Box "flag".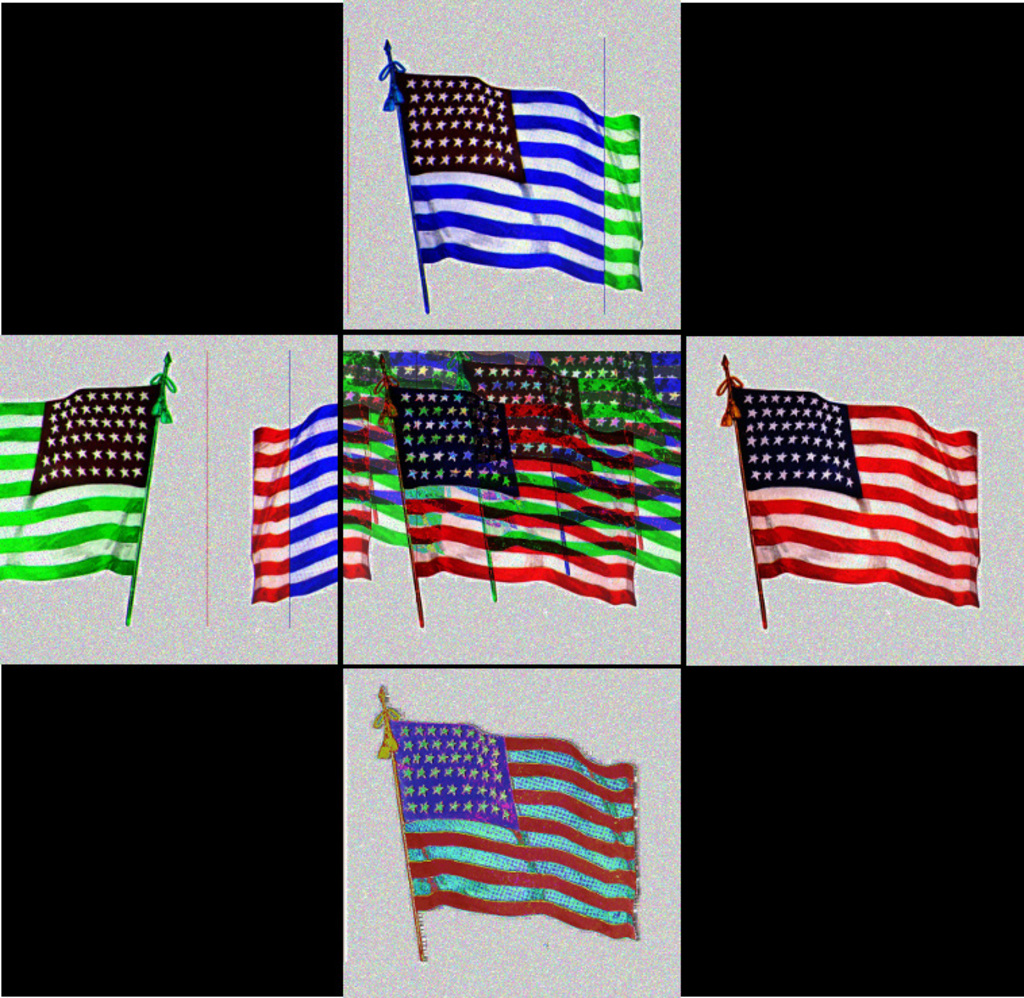
box=[249, 402, 376, 601].
